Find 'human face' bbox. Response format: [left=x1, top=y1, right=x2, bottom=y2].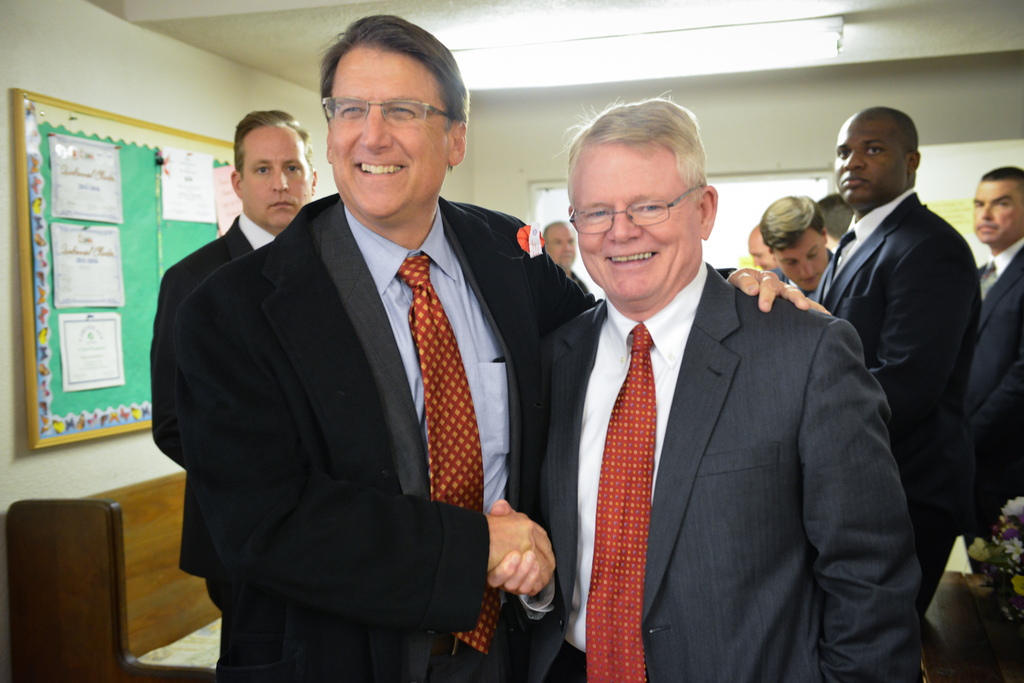
[left=545, top=221, right=570, bottom=266].
